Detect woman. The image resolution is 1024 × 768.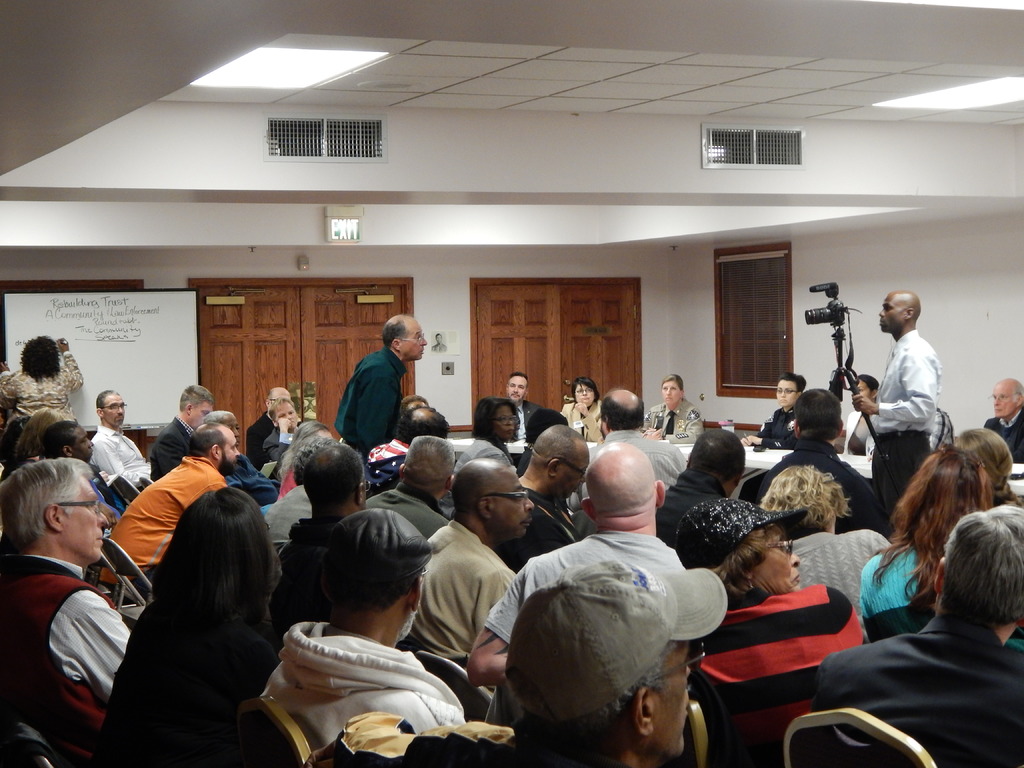
{"left": 681, "top": 500, "right": 867, "bottom": 765}.
